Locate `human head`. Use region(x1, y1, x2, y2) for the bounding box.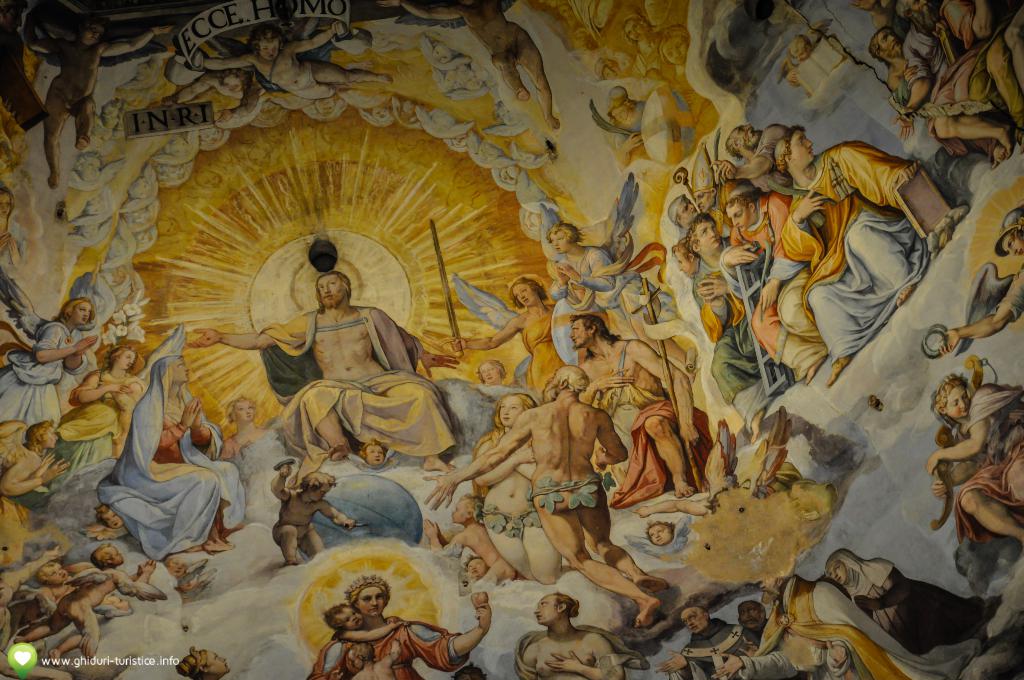
region(148, 353, 188, 384).
